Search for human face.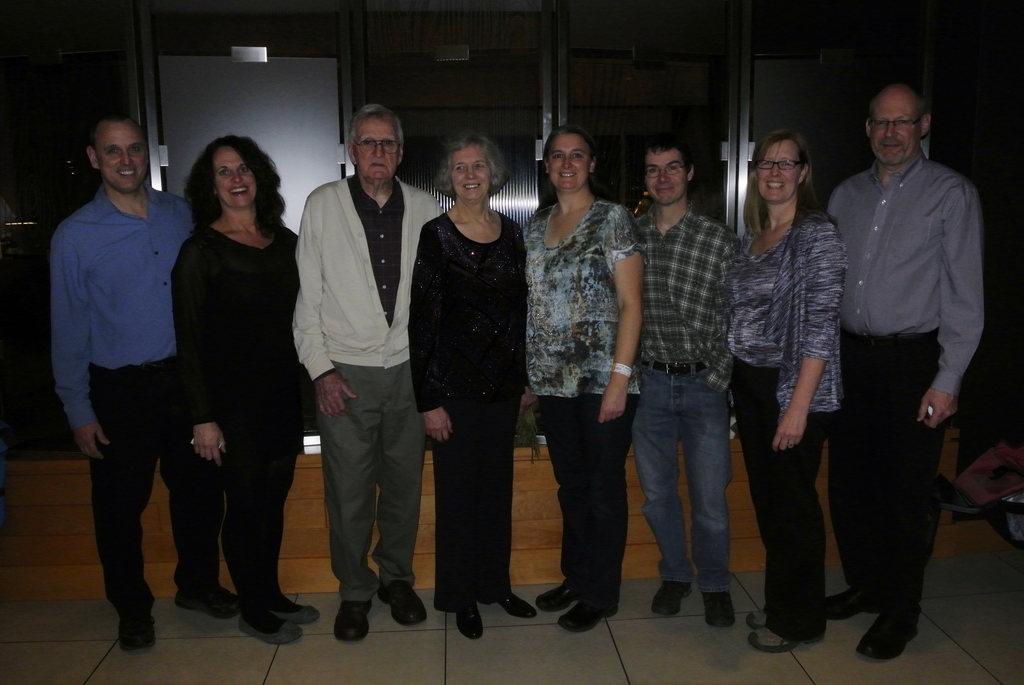
Found at bbox=(218, 148, 258, 207).
